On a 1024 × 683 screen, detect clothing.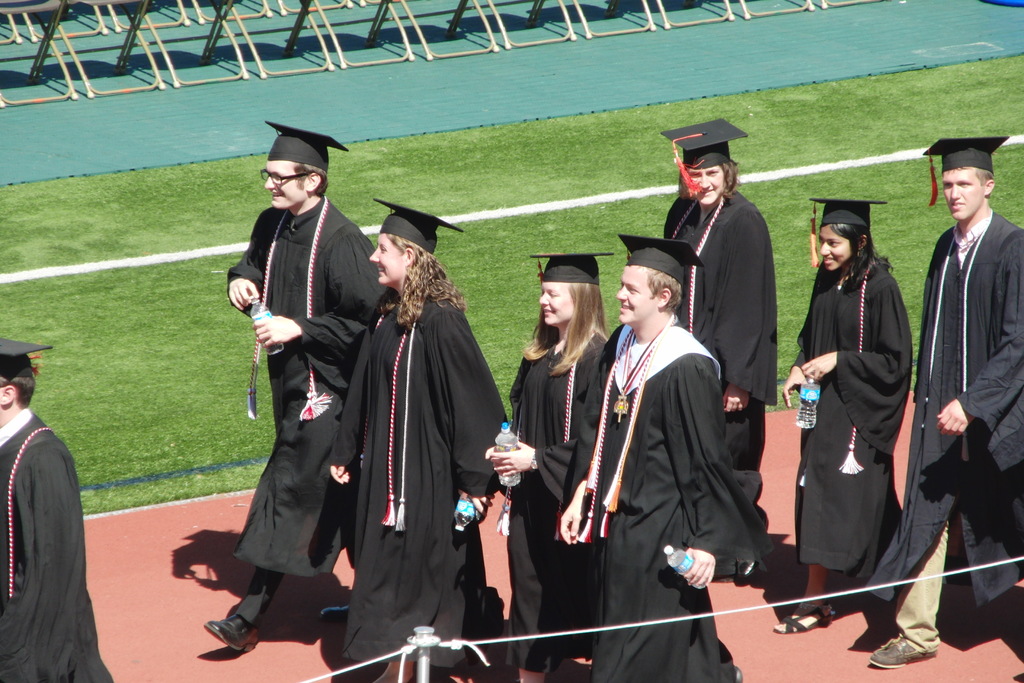
locate(602, 324, 776, 678).
